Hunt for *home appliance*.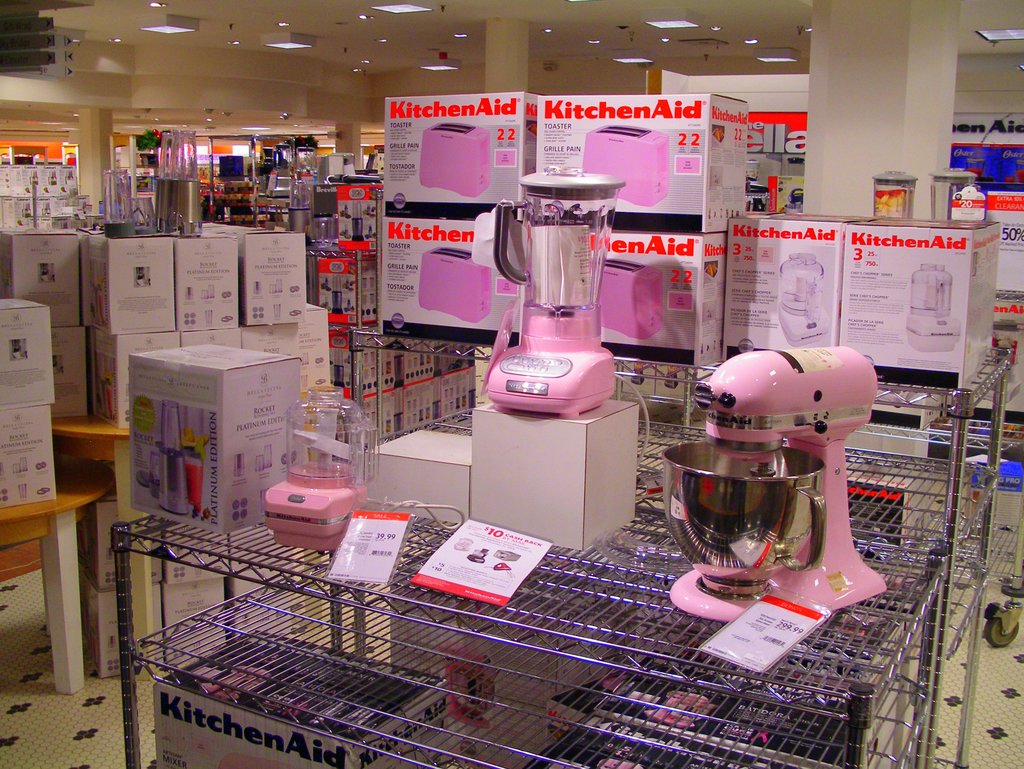
Hunted down at crop(417, 246, 493, 325).
